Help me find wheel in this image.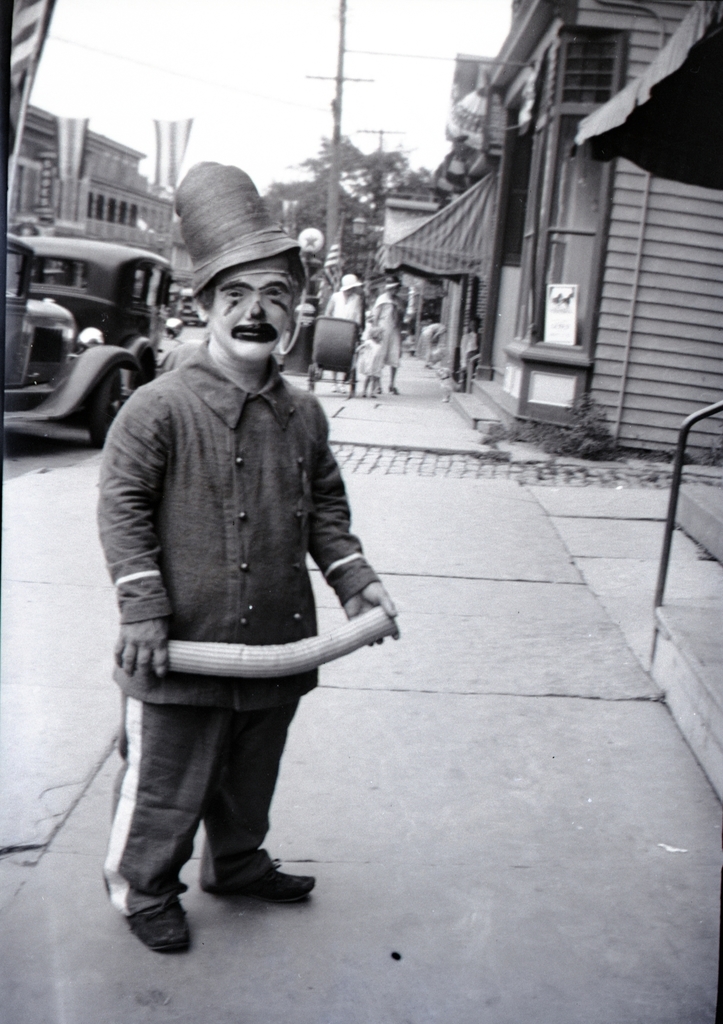
Found it: 90,365,130,452.
